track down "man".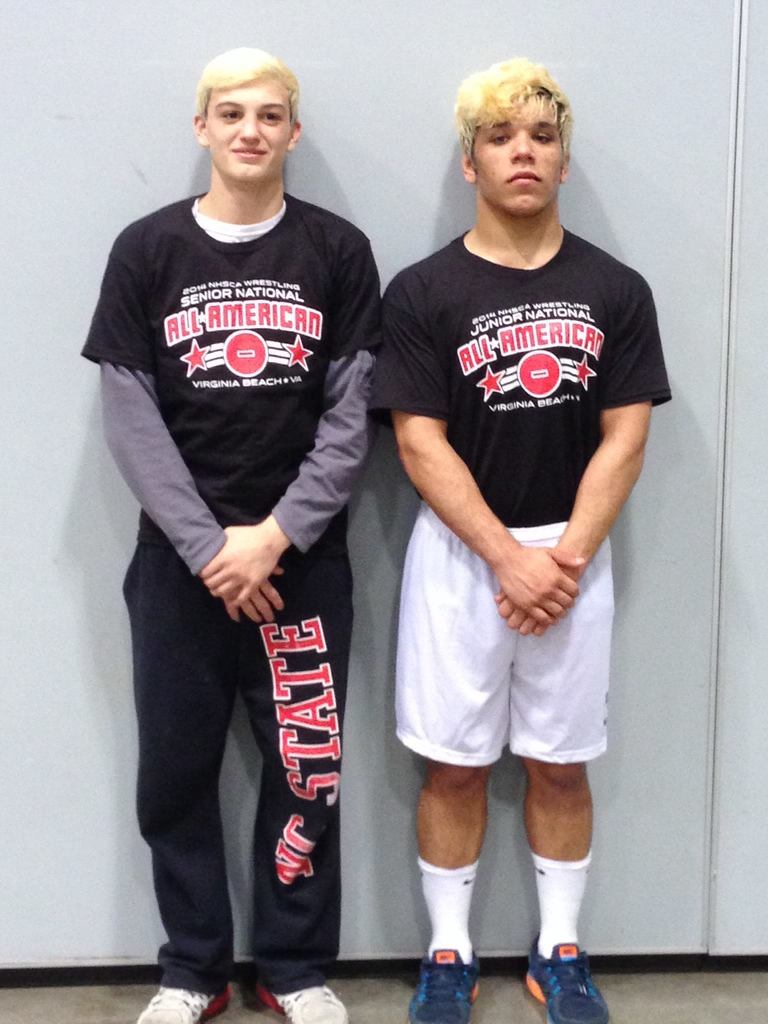
Tracked to BBox(87, 32, 428, 986).
